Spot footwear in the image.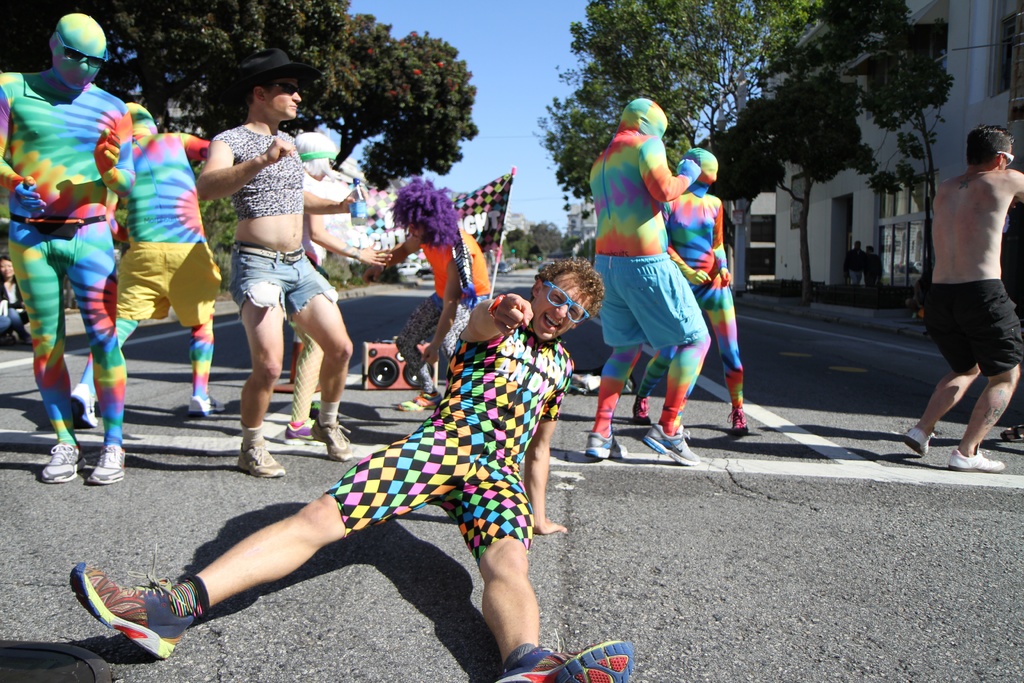
footwear found at {"left": 40, "top": 437, "right": 90, "bottom": 484}.
